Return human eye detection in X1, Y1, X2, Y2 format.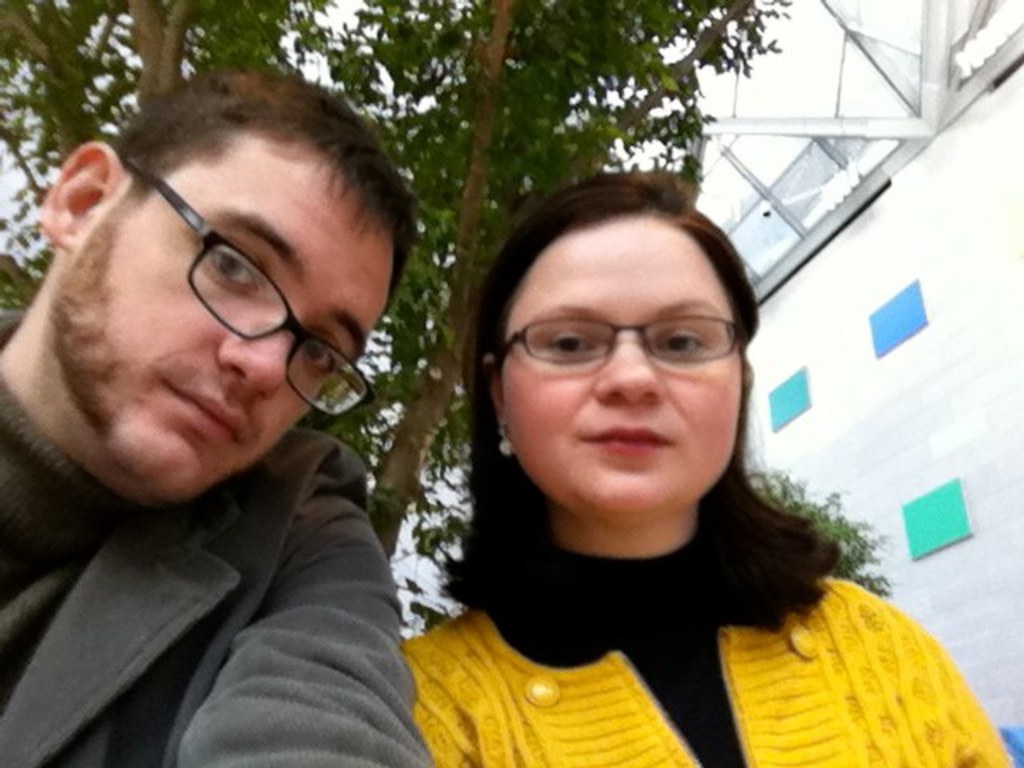
544, 323, 597, 362.
